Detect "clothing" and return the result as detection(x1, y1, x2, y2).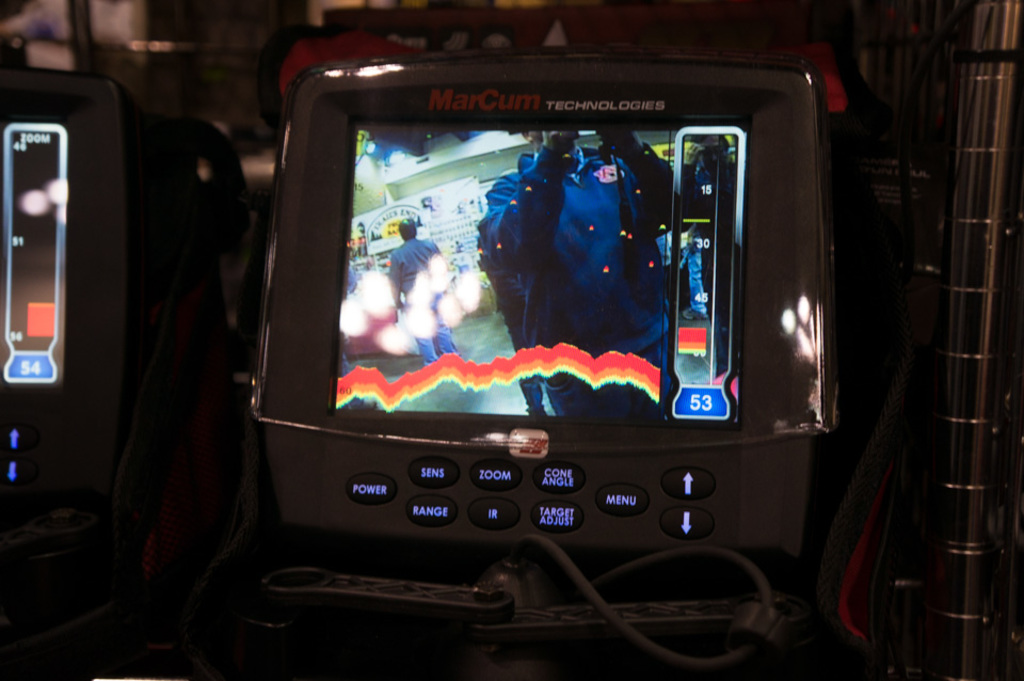
detection(480, 139, 679, 427).
